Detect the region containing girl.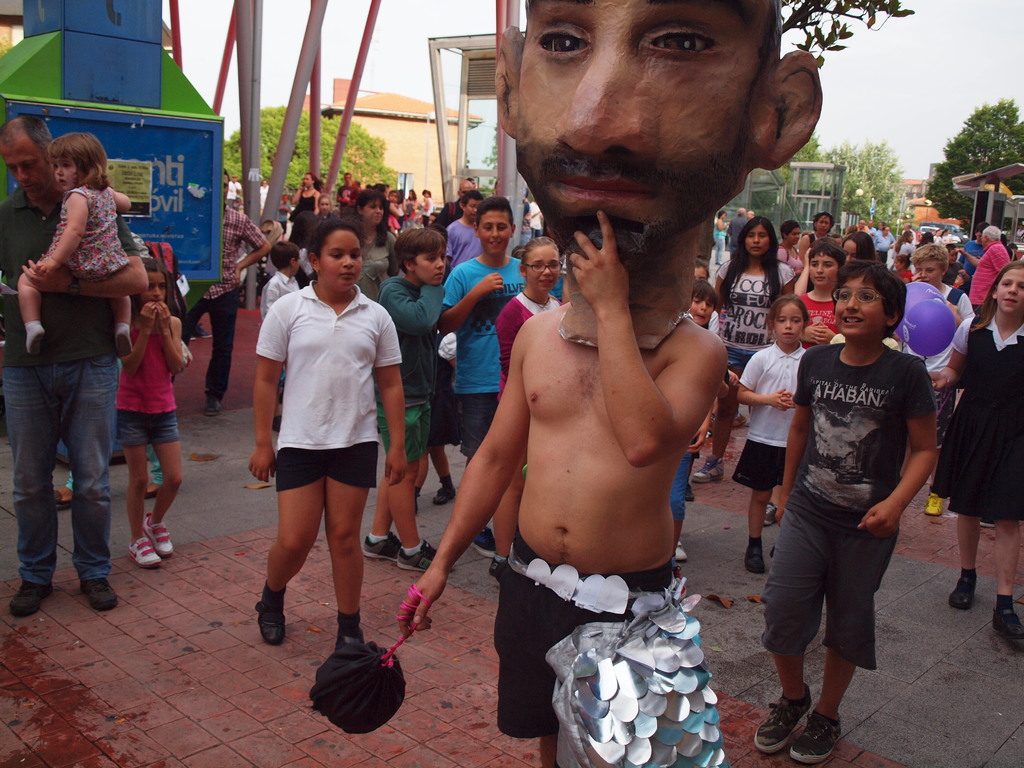
(left=483, top=234, right=561, bottom=578).
